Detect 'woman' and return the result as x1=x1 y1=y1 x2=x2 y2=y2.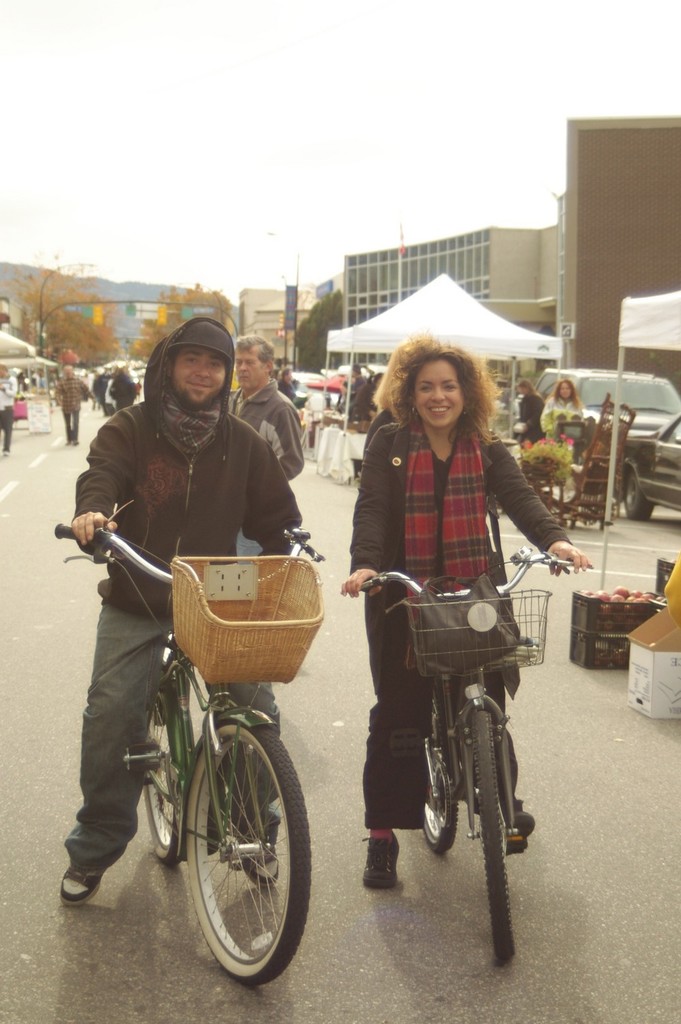
x1=543 y1=378 x2=587 y2=499.
